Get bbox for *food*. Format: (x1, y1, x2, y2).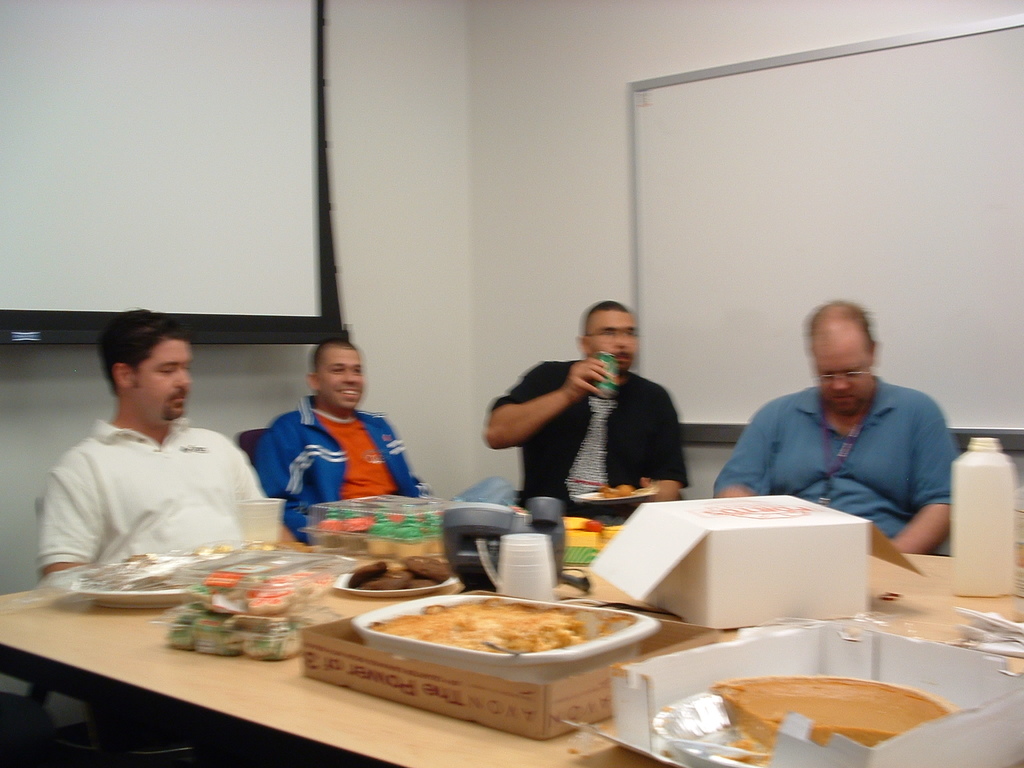
(348, 559, 459, 595).
